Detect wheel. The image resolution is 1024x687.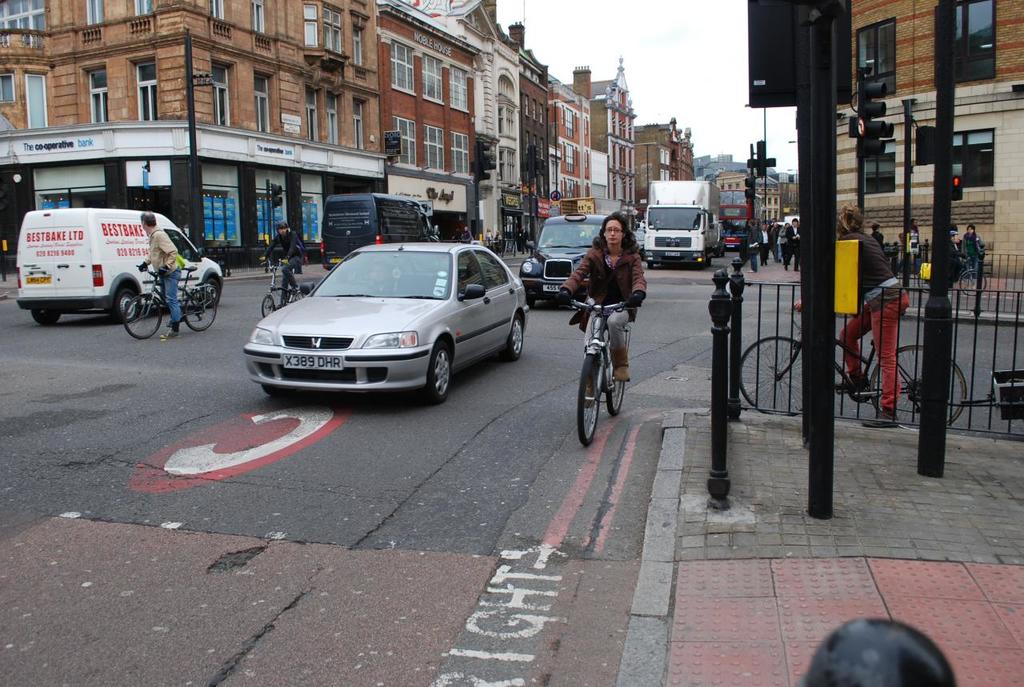
x1=869 y1=344 x2=966 y2=429.
